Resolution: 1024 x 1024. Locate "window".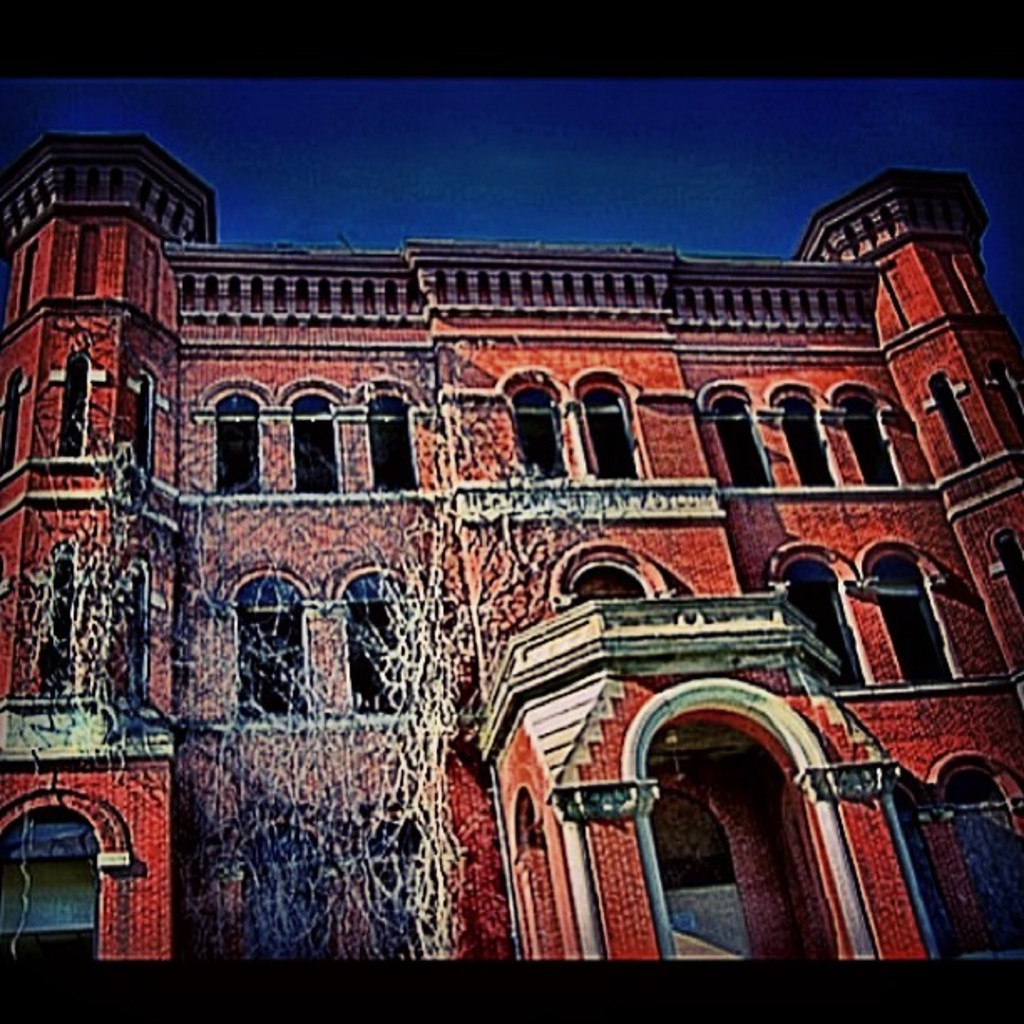
Rect(218, 383, 263, 497).
